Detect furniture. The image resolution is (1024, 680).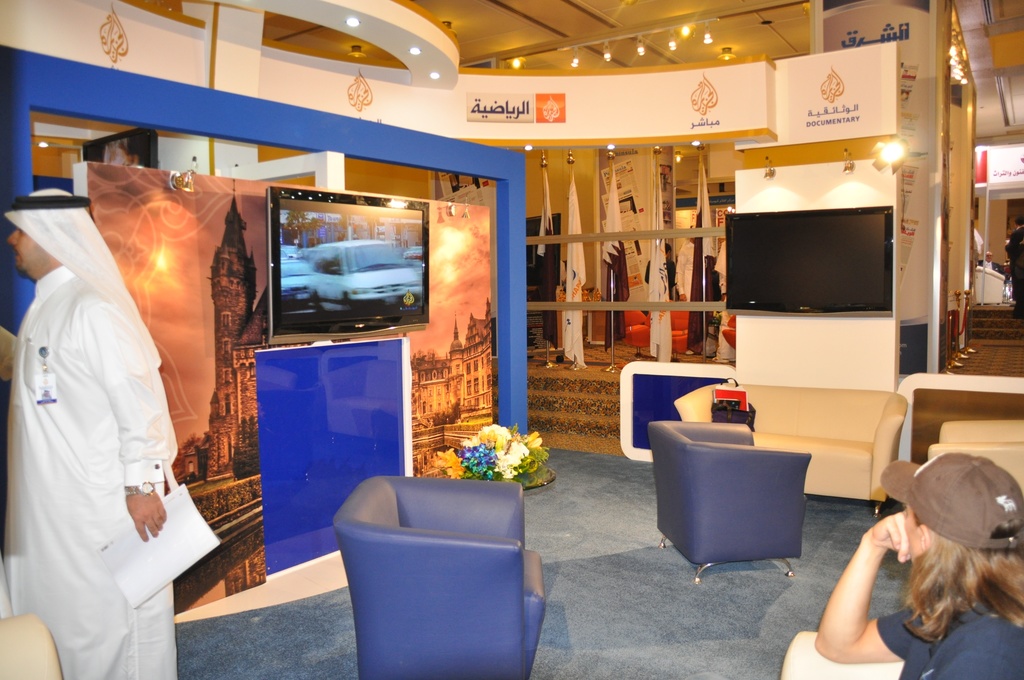
{"x1": 0, "y1": 611, "x2": 64, "y2": 679}.
